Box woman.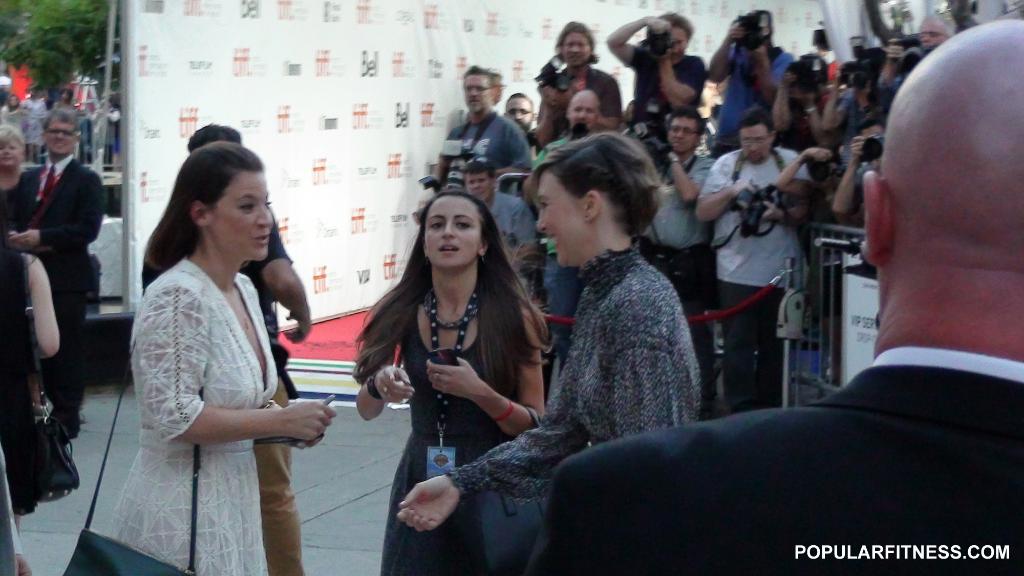
(left=2, top=249, right=66, bottom=575).
